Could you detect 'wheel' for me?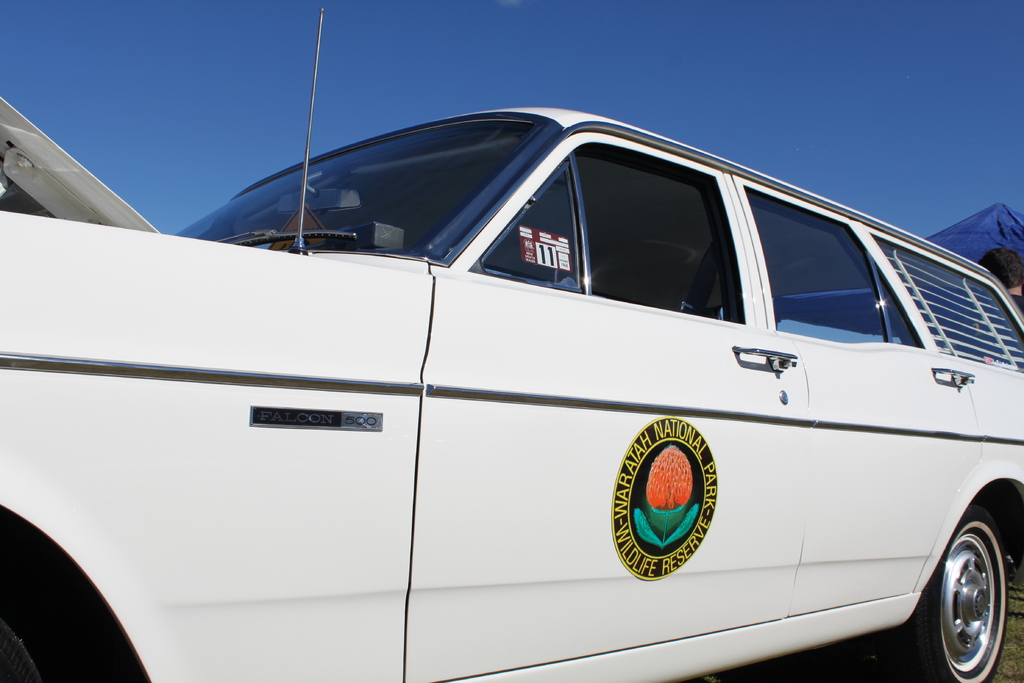
Detection result: x1=906, y1=512, x2=1006, y2=682.
